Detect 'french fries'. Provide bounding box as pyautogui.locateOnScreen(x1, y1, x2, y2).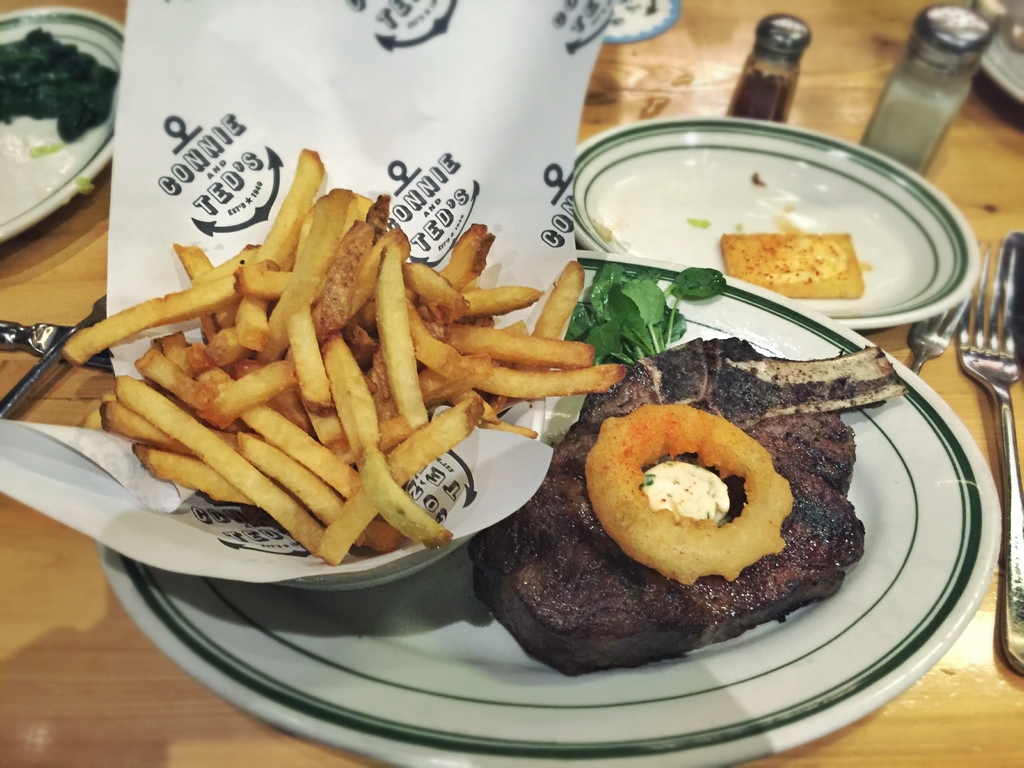
pyautogui.locateOnScreen(365, 237, 437, 433).
